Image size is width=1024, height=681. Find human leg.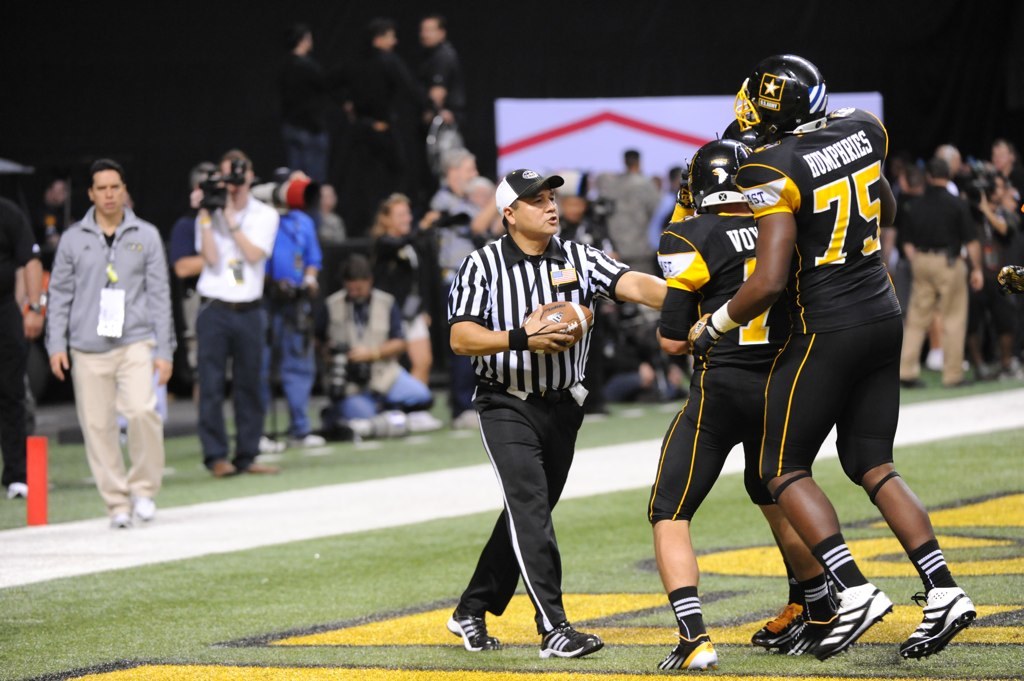
BBox(194, 312, 233, 473).
